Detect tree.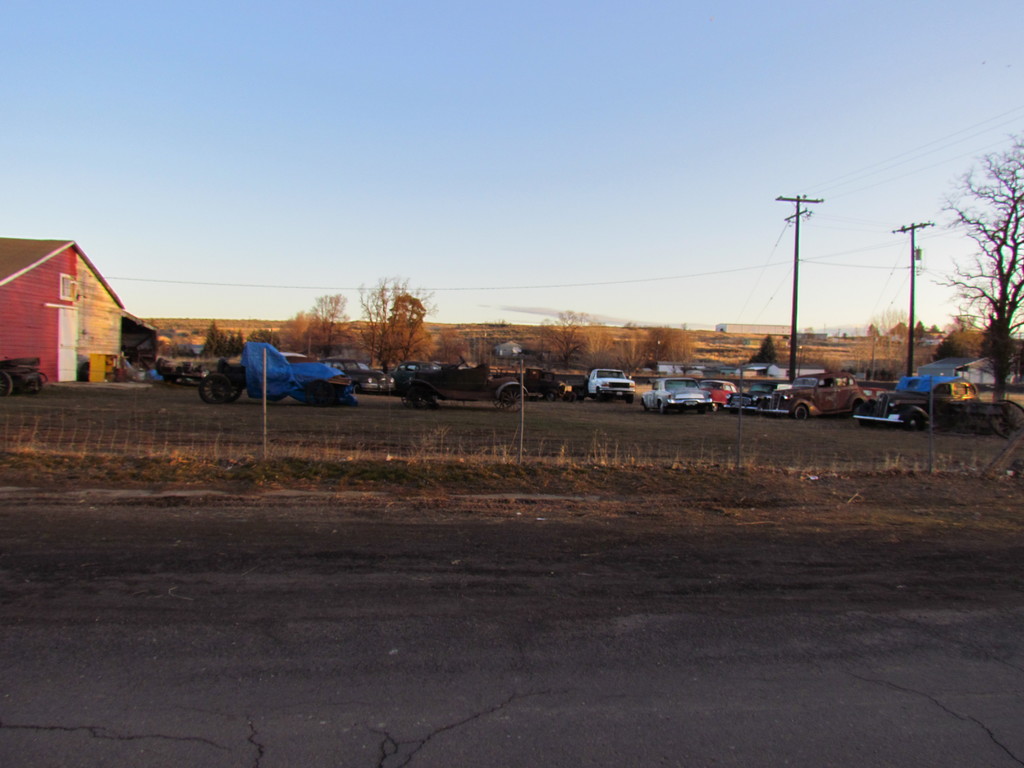
Detected at 607 317 650 378.
